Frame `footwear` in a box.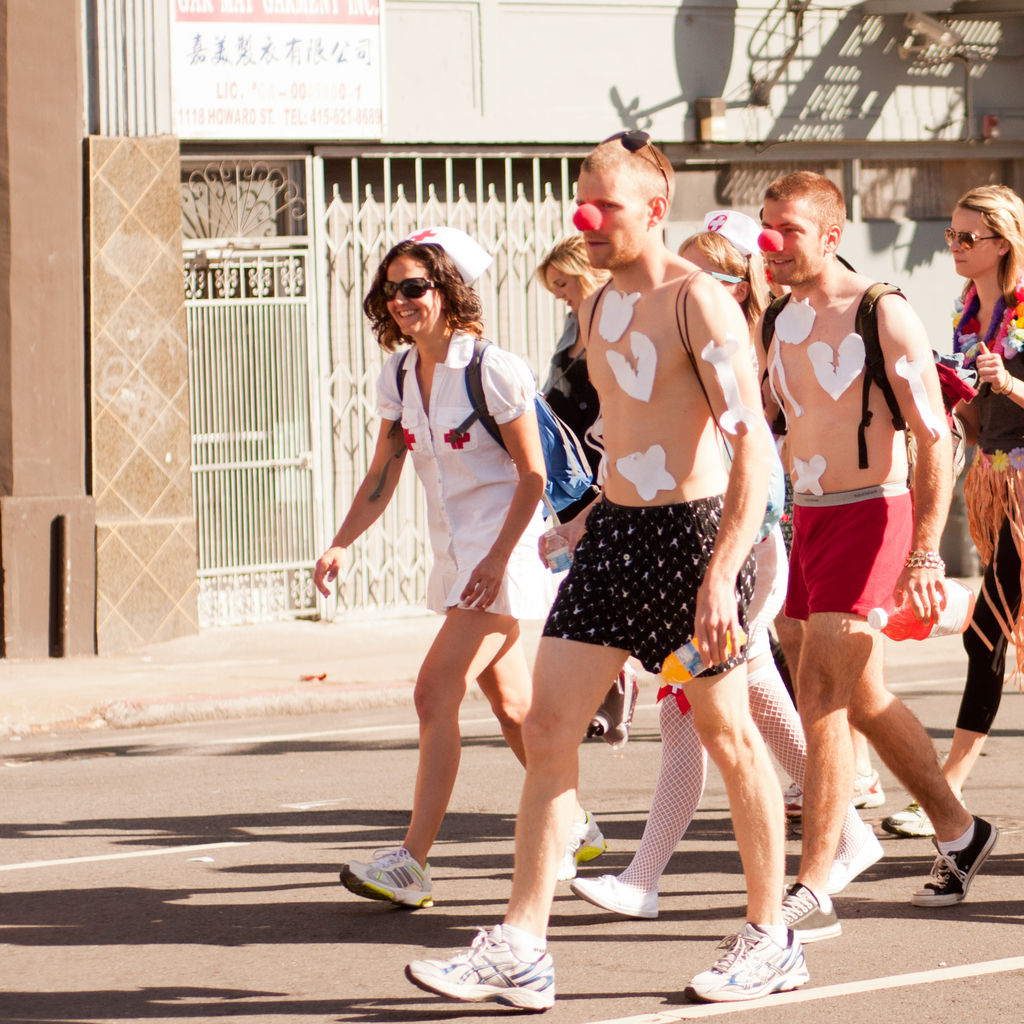
bbox(778, 881, 837, 936).
